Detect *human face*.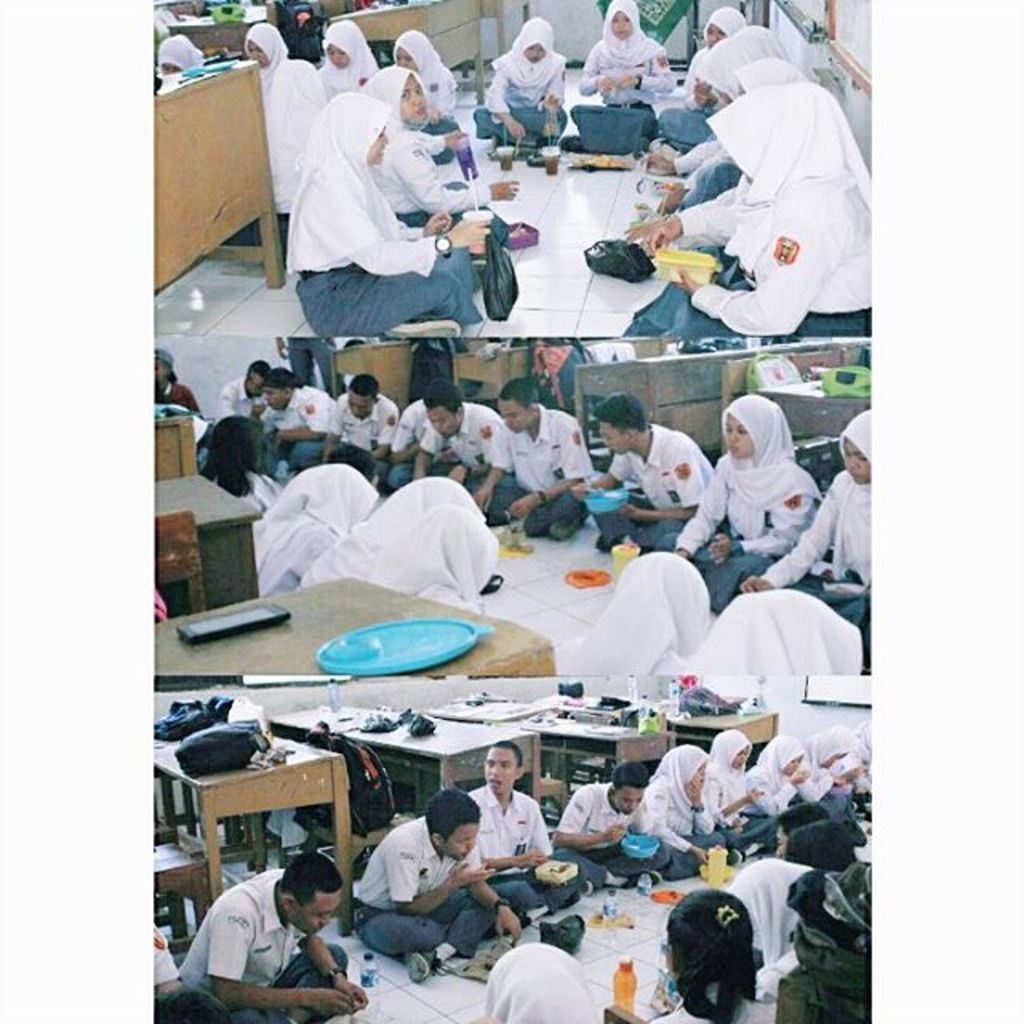
Detected at region(842, 437, 867, 488).
